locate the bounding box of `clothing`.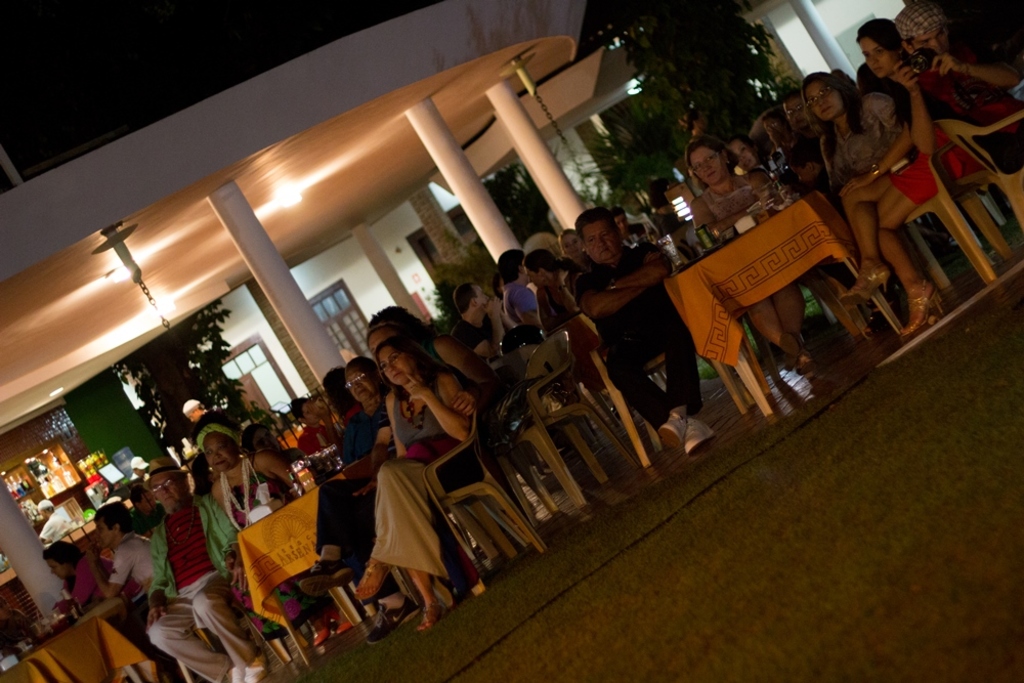
Bounding box: (33, 512, 72, 544).
